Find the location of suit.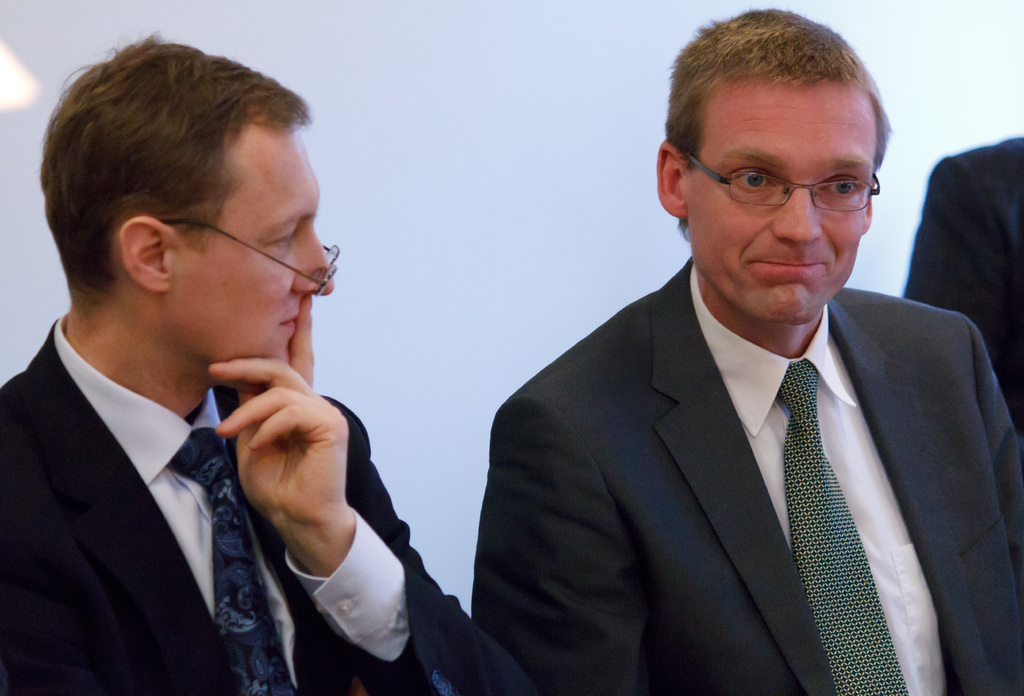
Location: box(462, 197, 1022, 688).
